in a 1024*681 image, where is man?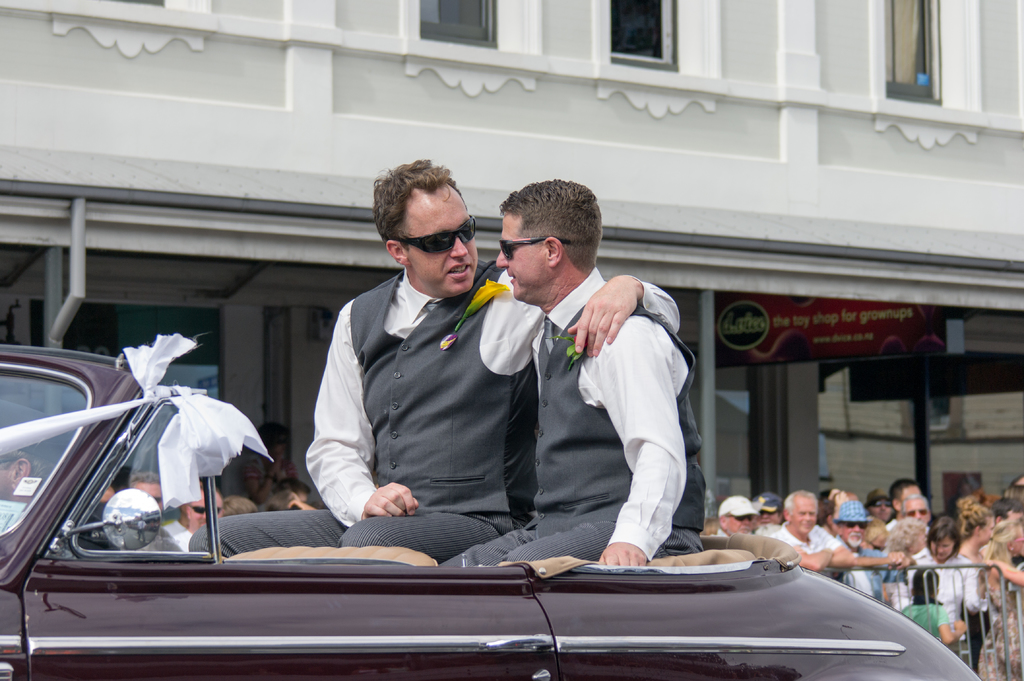
<region>163, 487, 223, 538</region>.
